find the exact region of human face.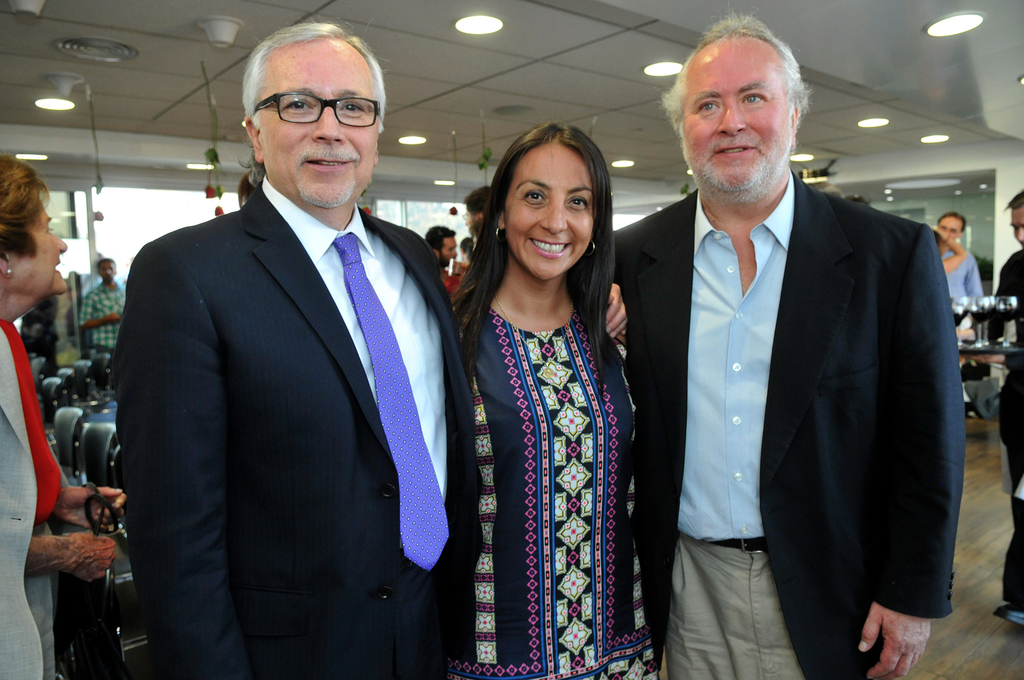
Exact region: locate(681, 61, 789, 186).
